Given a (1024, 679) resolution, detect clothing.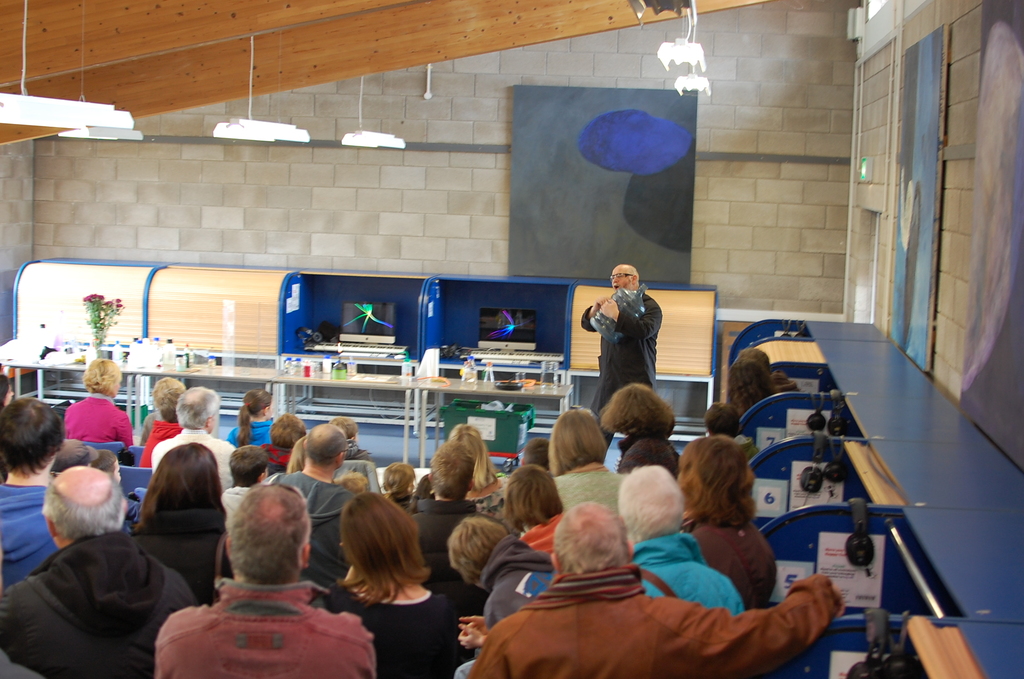
(left=555, top=466, right=624, bottom=531).
